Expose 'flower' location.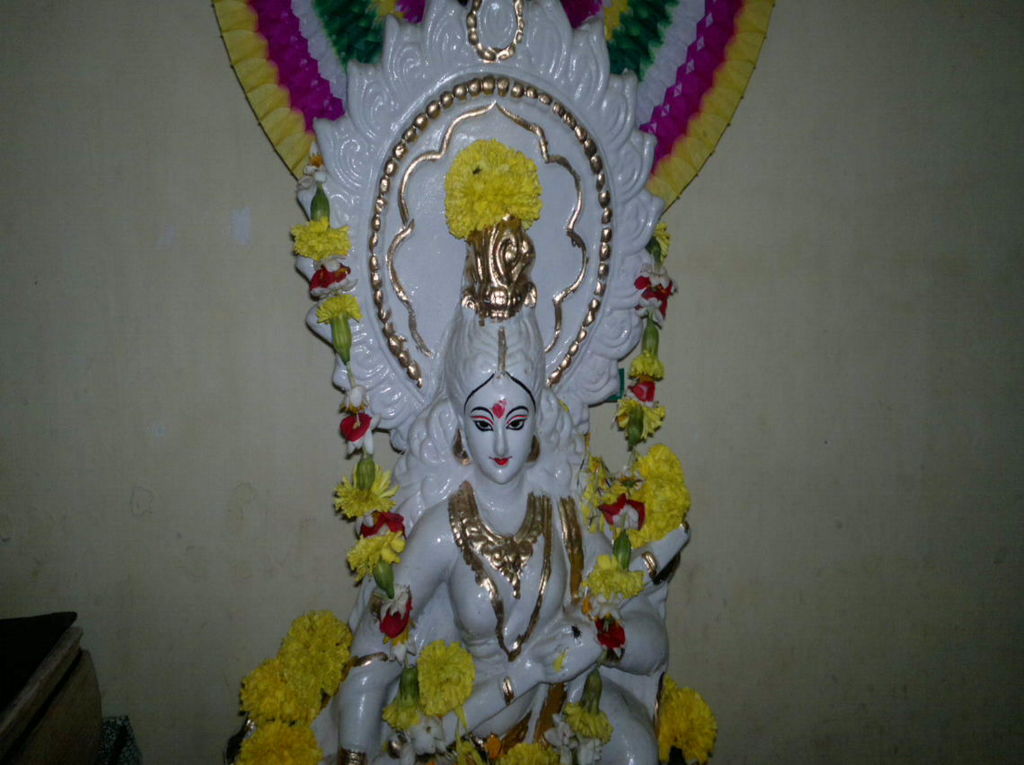
Exposed at (x1=491, y1=740, x2=553, y2=764).
